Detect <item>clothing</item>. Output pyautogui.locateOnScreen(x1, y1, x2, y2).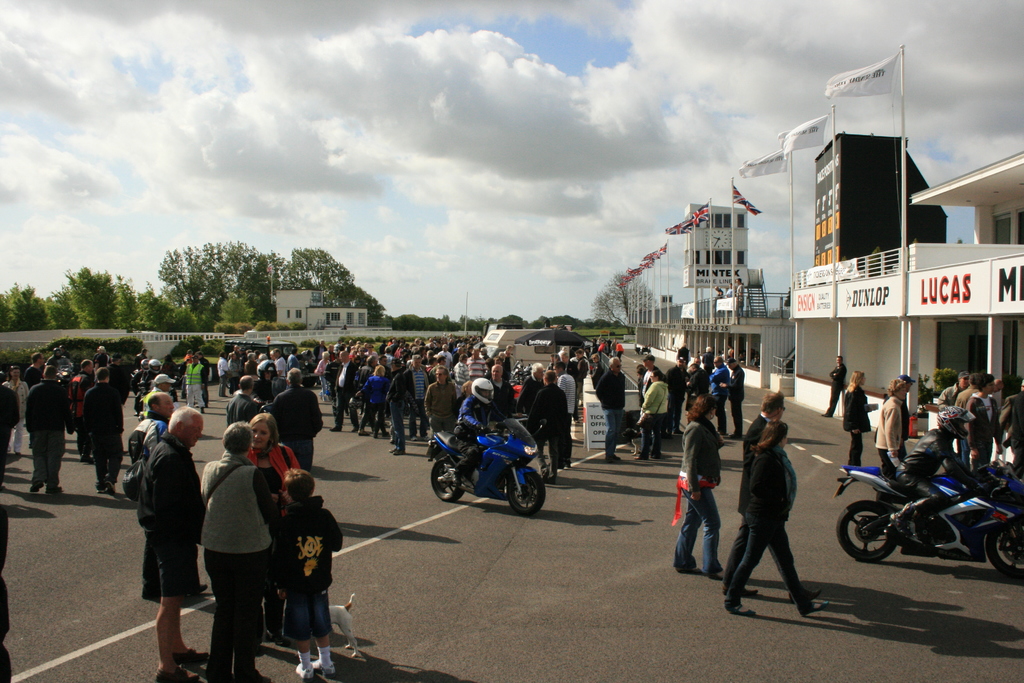
pyautogui.locateOnScreen(496, 352, 512, 379).
